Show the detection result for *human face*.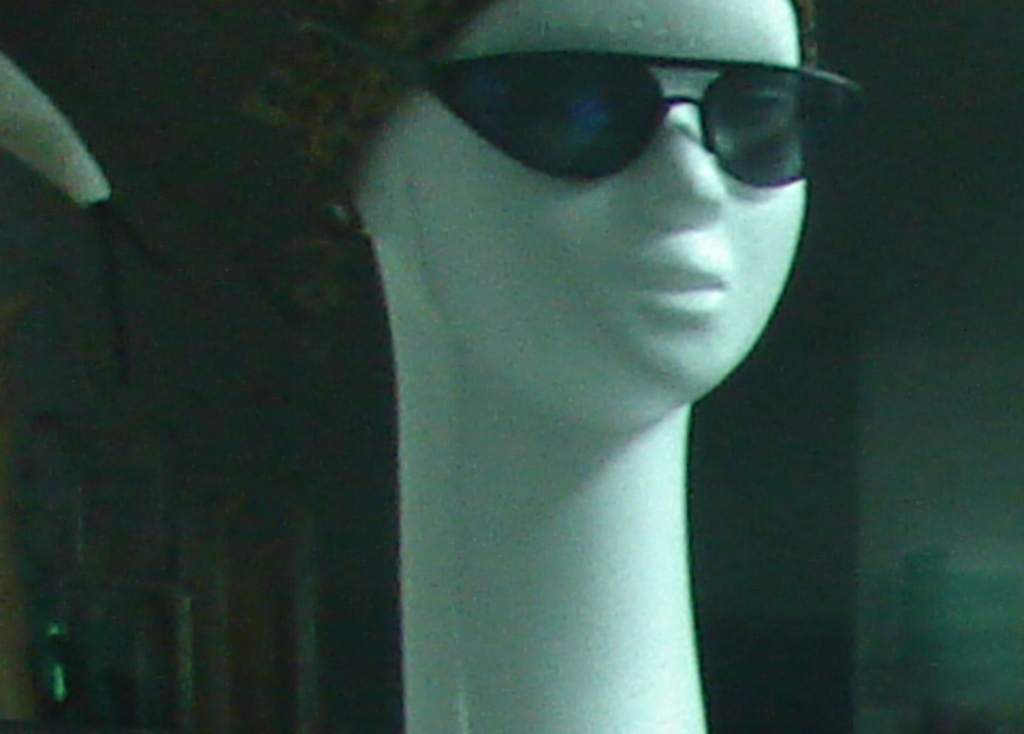
bbox=[397, 28, 868, 410].
